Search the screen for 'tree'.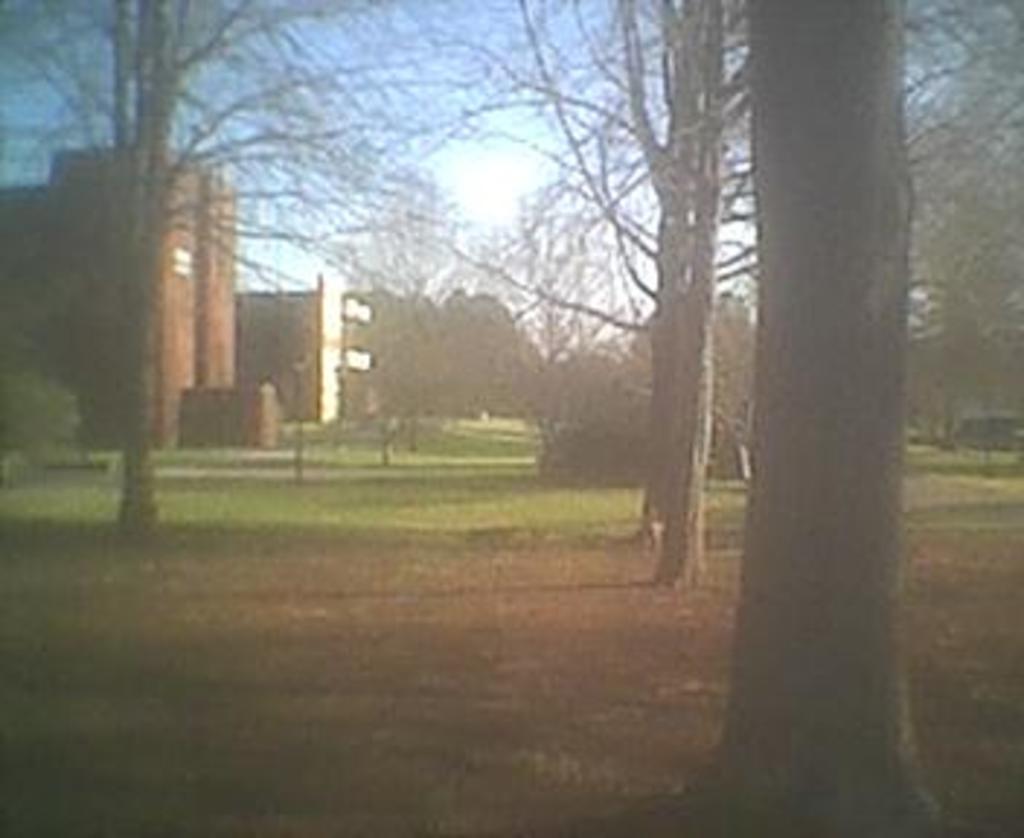
Found at (x1=439, y1=0, x2=1021, y2=631).
